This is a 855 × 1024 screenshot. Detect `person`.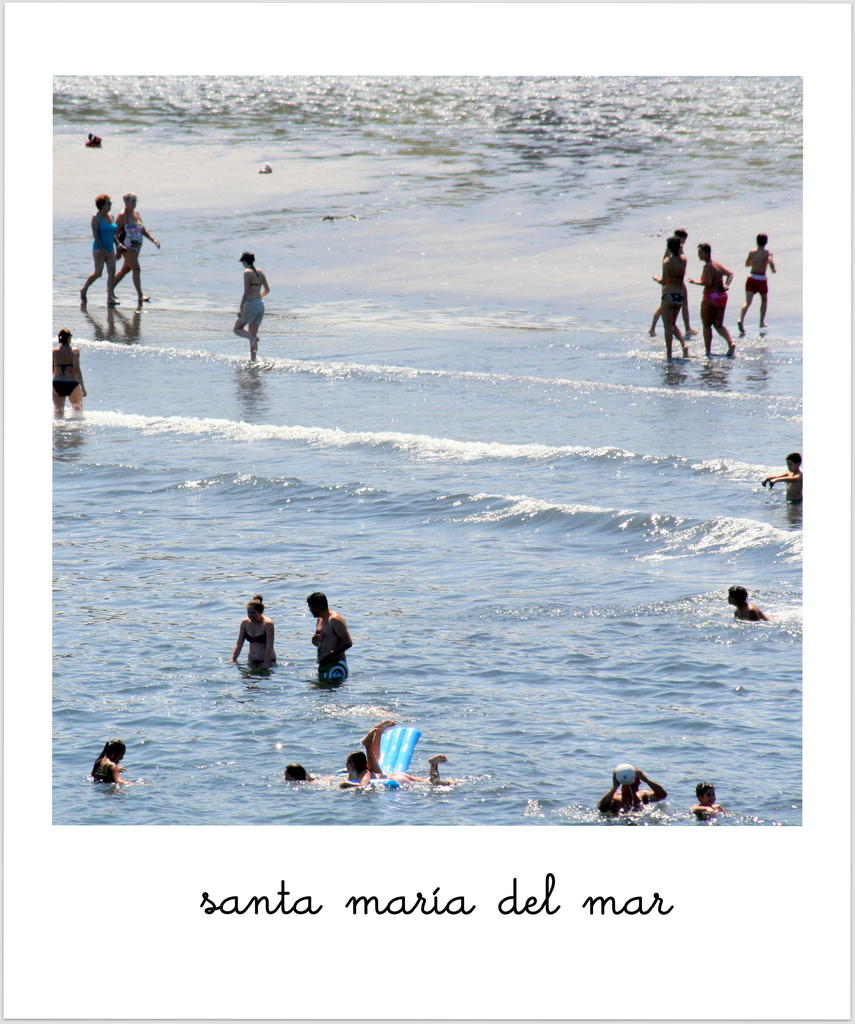
(645, 229, 699, 336).
